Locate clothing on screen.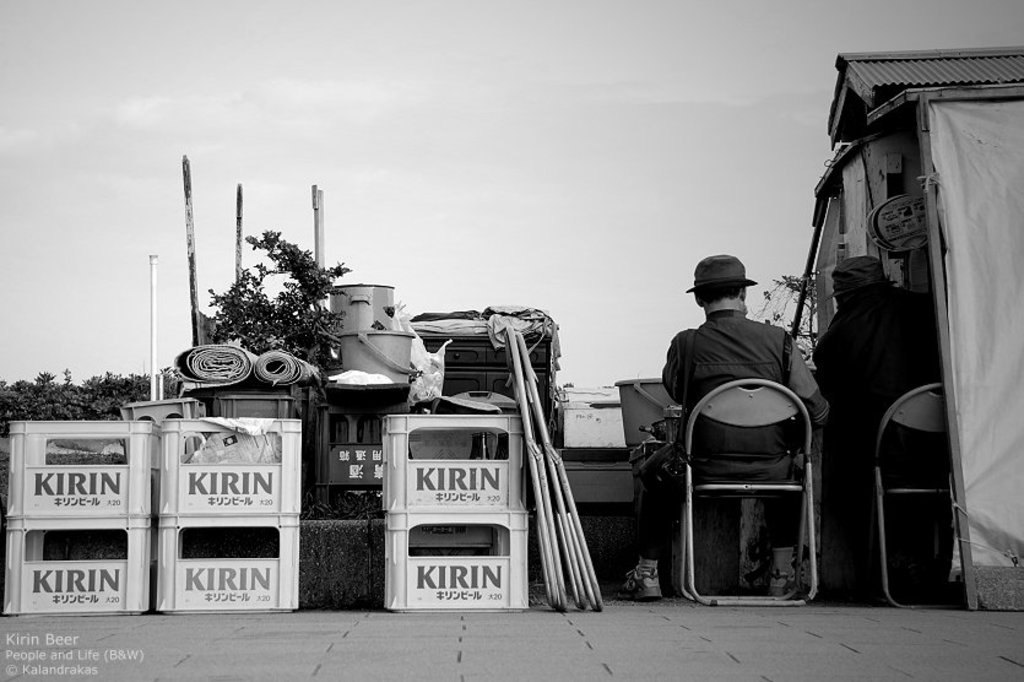
On screen at region(807, 285, 947, 603).
